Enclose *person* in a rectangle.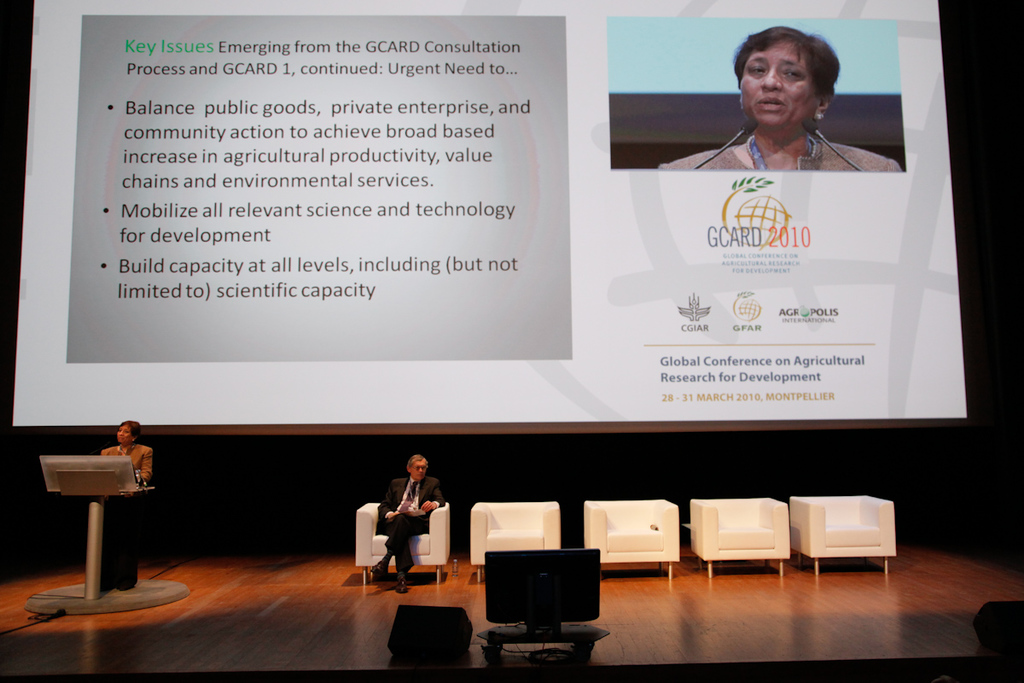
<bbox>660, 29, 908, 171</bbox>.
